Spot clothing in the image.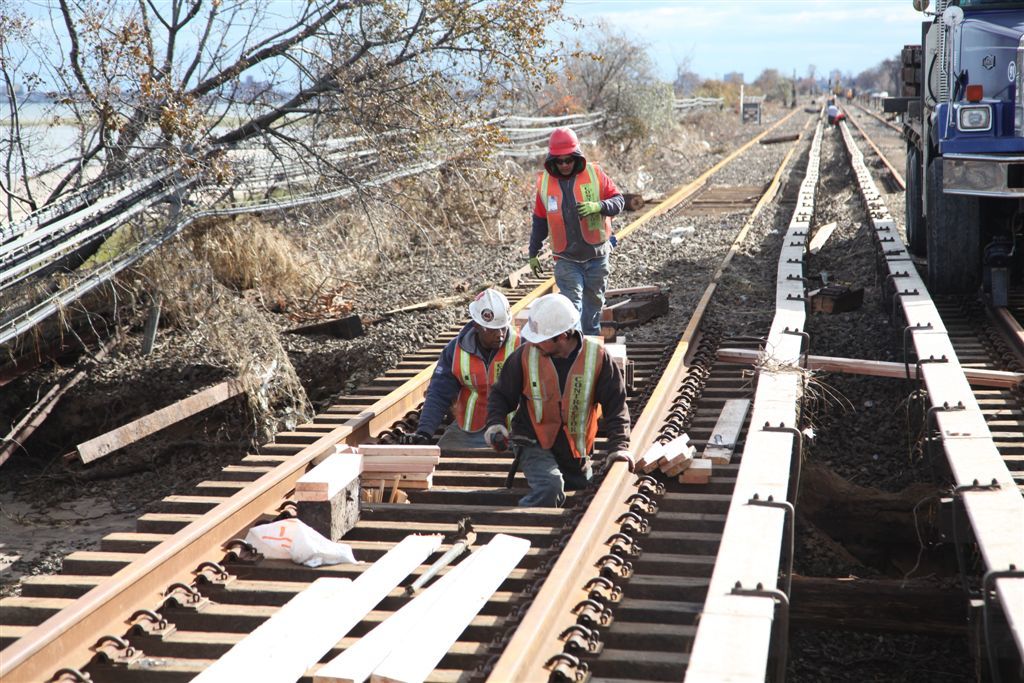
clothing found at 517/156/616/336.
